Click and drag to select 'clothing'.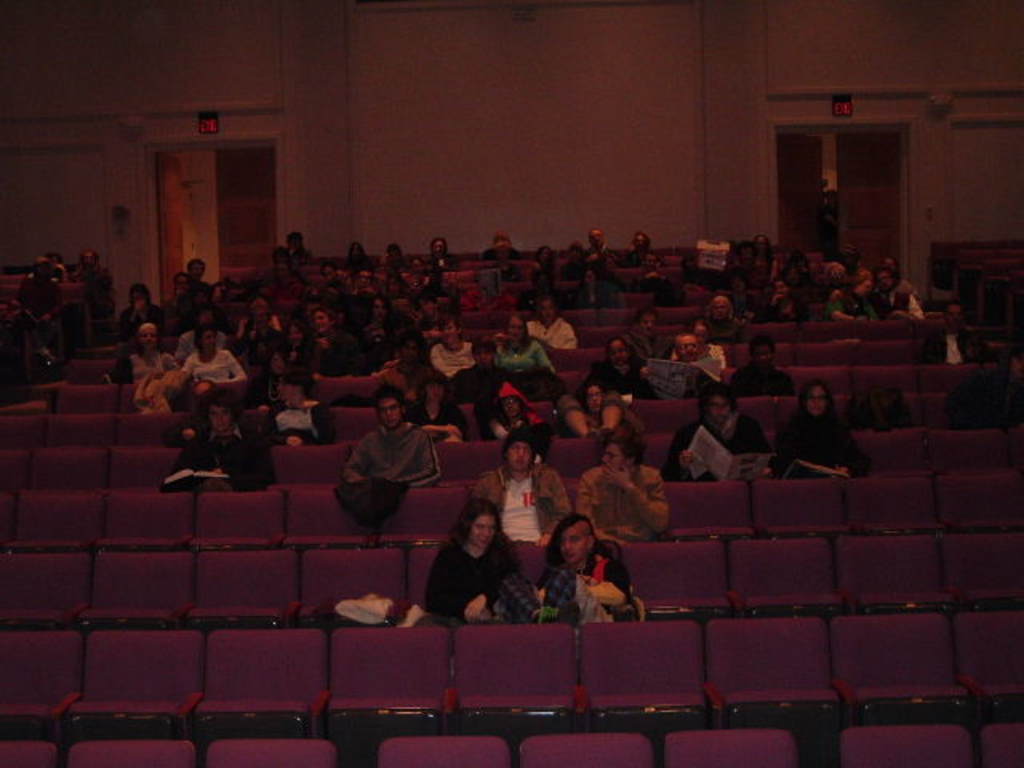
Selection: (x1=733, y1=354, x2=789, y2=413).
